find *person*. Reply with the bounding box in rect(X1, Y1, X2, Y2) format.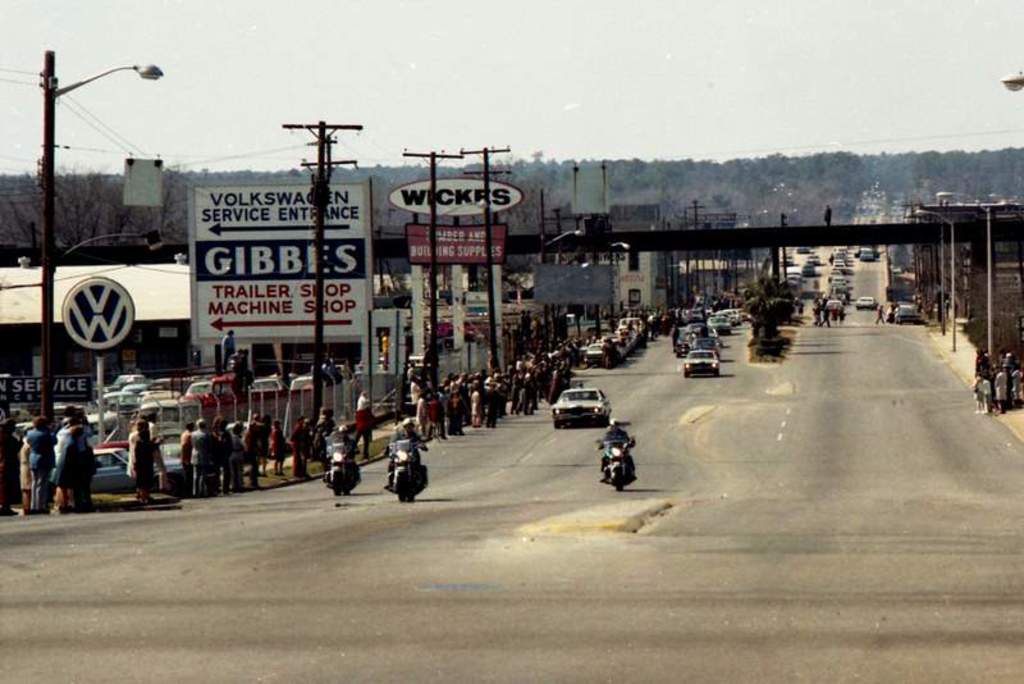
rect(13, 416, 33, 503).
